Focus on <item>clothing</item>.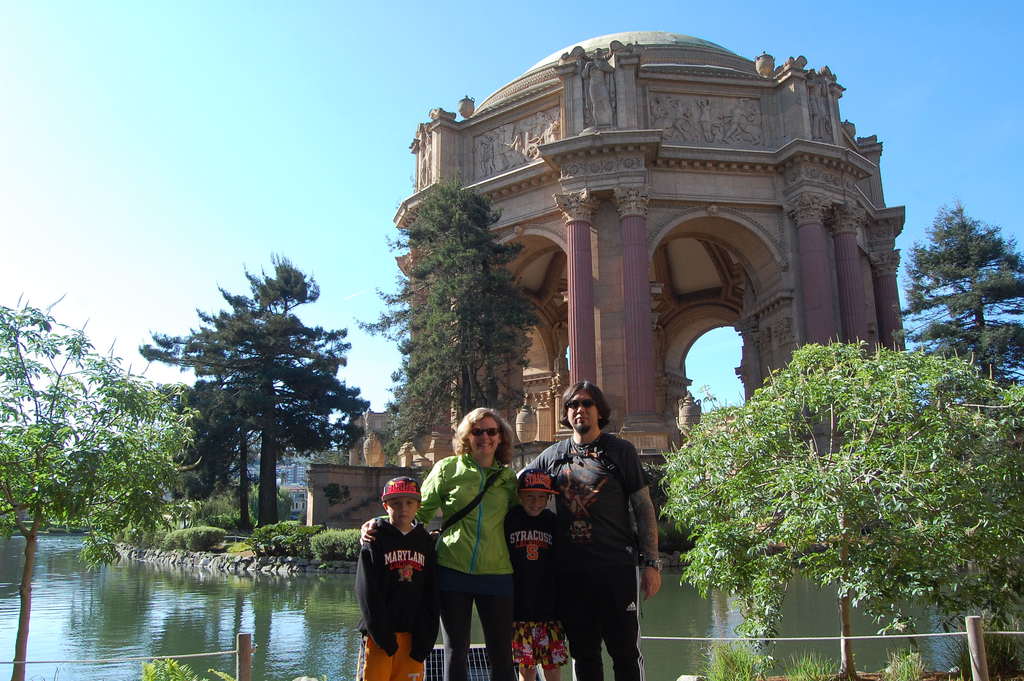
Focused at box=[414, 443, 522, 680].
